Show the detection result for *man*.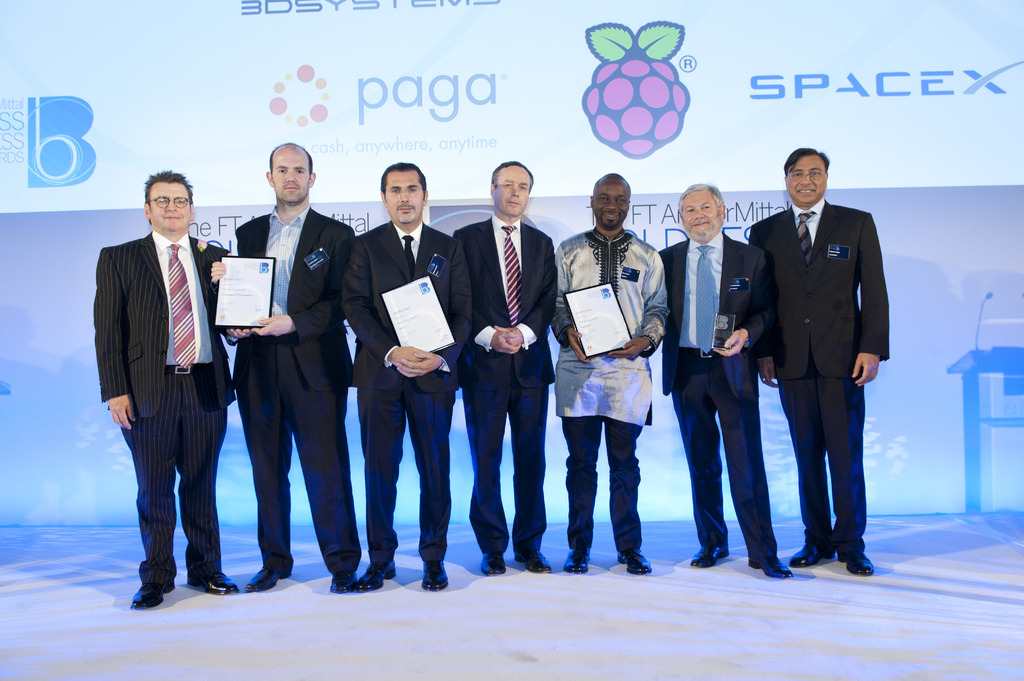
bbox=(451, 161, 570, 588).
